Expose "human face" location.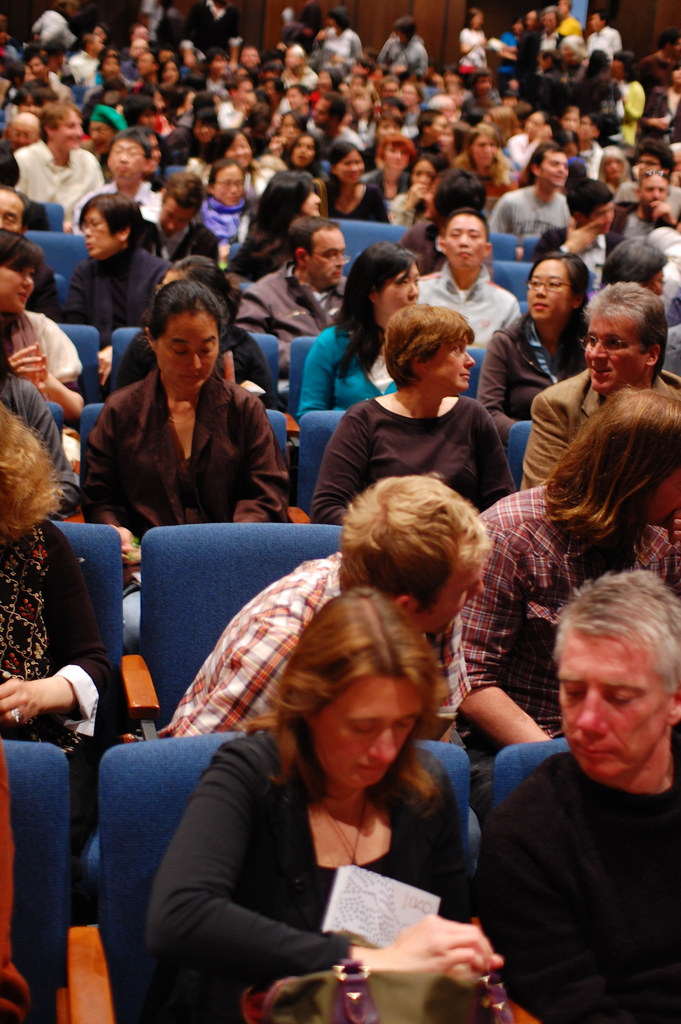
Exposed at {"left": 217, "top": 167, "right": 243, "bottom": 200}.
